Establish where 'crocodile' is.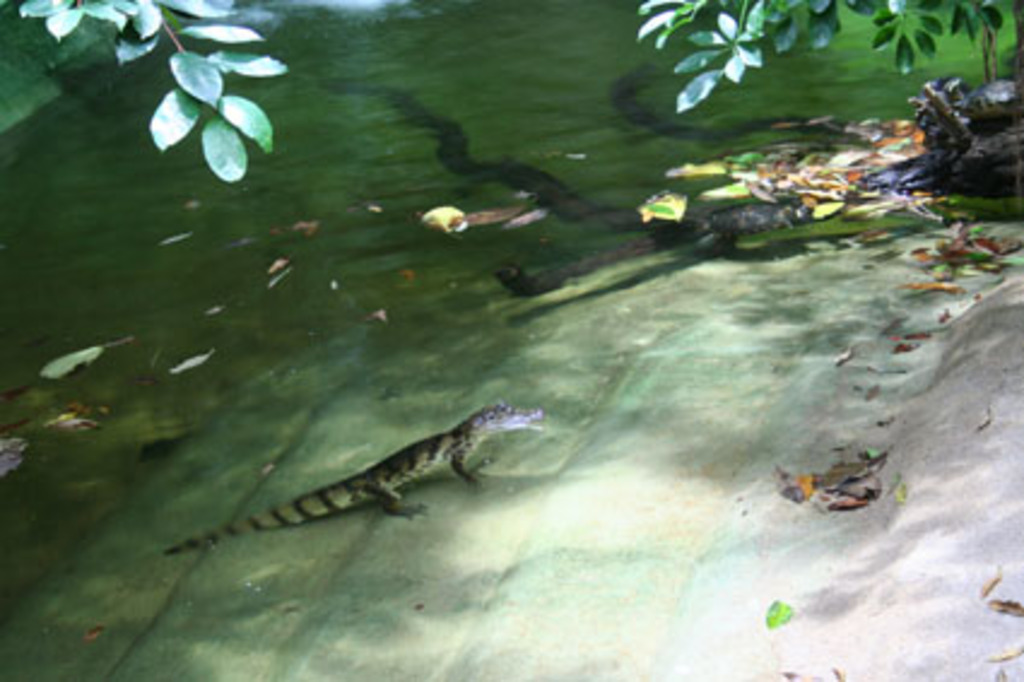
Established at [left=164, top=400, right=545, bottom=552].
